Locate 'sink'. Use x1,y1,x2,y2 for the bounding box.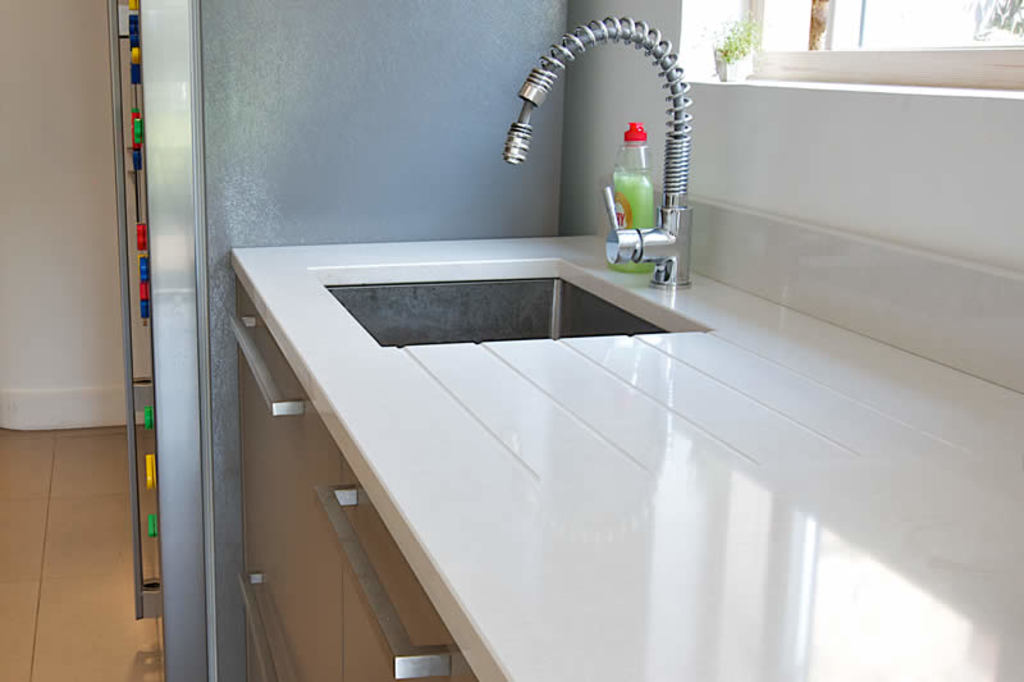
307,14,717,348.
